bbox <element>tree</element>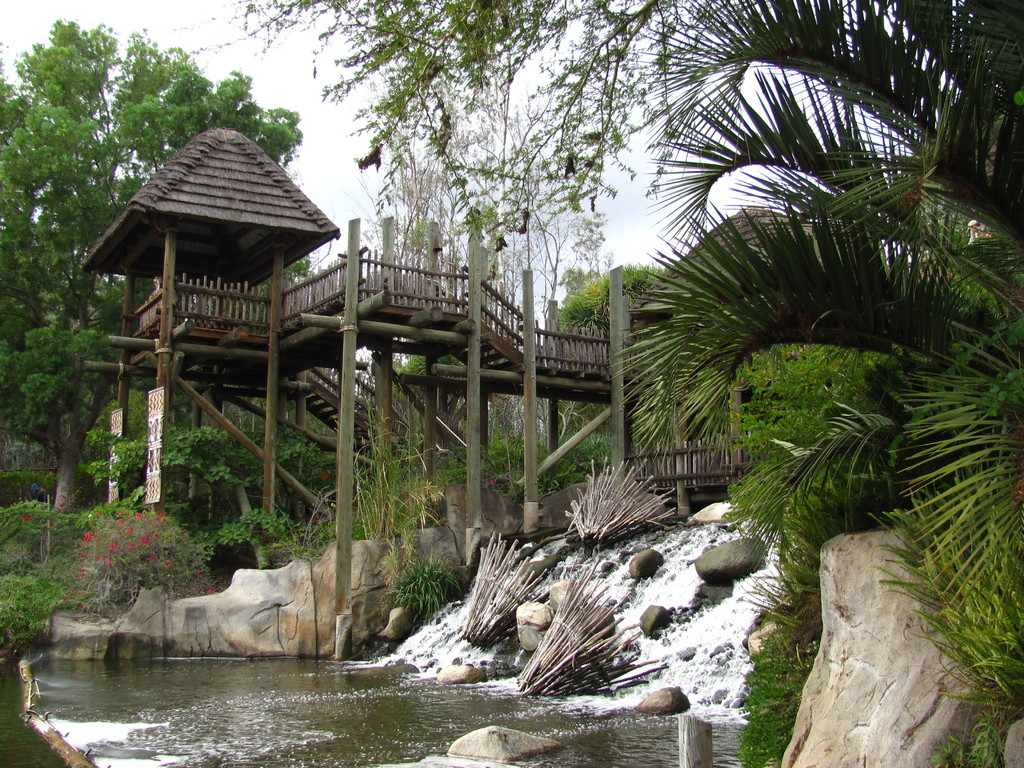
[left=10, top=27, right=316, bottom=529]
